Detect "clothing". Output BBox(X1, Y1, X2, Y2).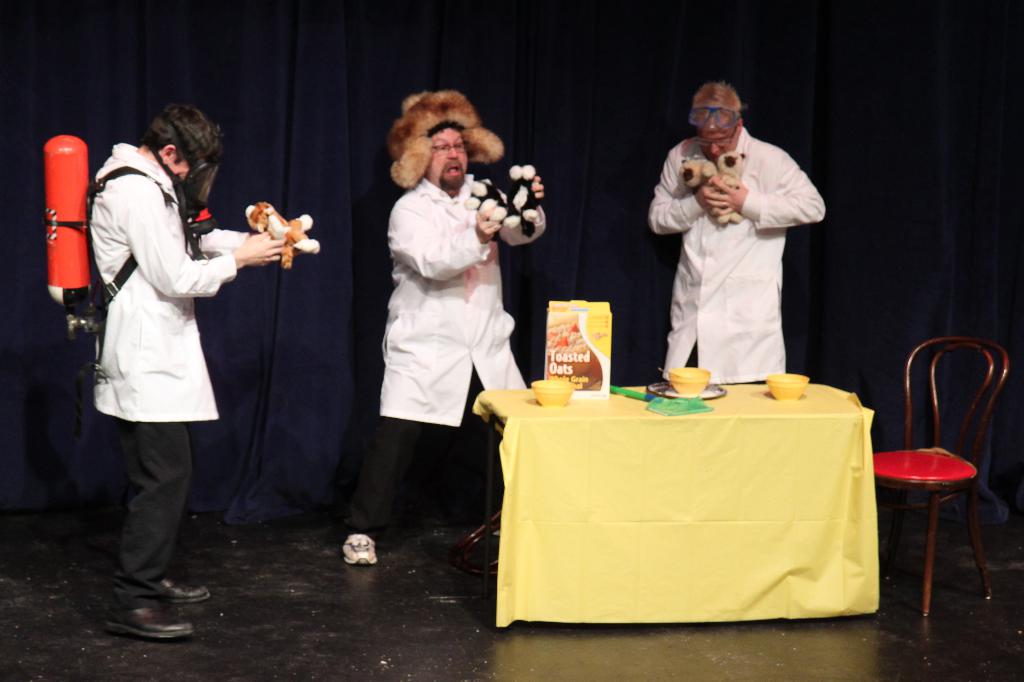
BBox(345, 172, 527, 541).
